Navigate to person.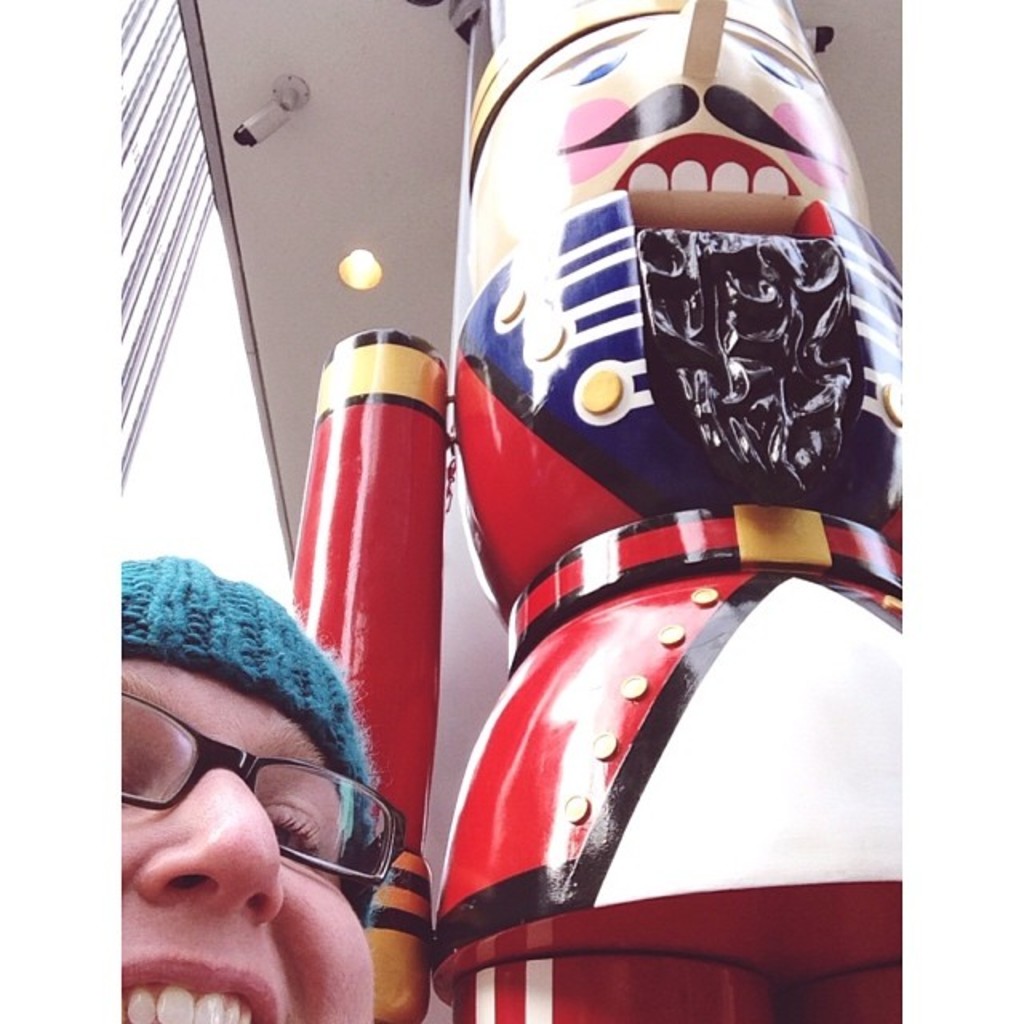
Navigation target: (x1=117, y1=554, x2=406, y2=1022).
